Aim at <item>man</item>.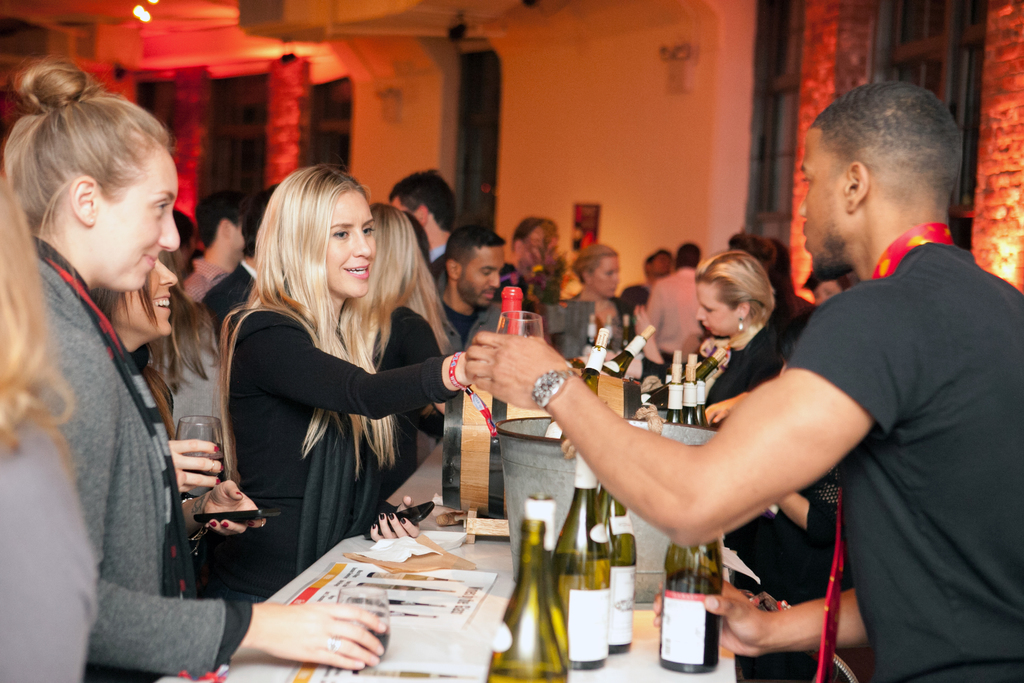
Aimed at 496/214/558/334.
